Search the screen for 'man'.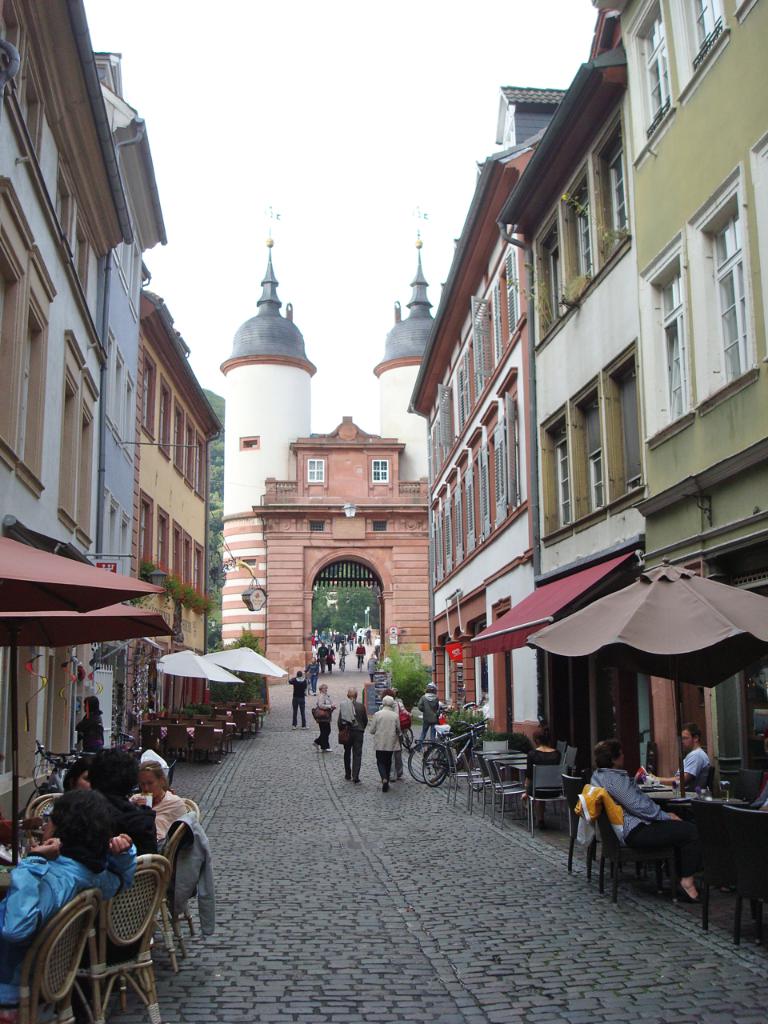
Found at [290,670,308,728].
